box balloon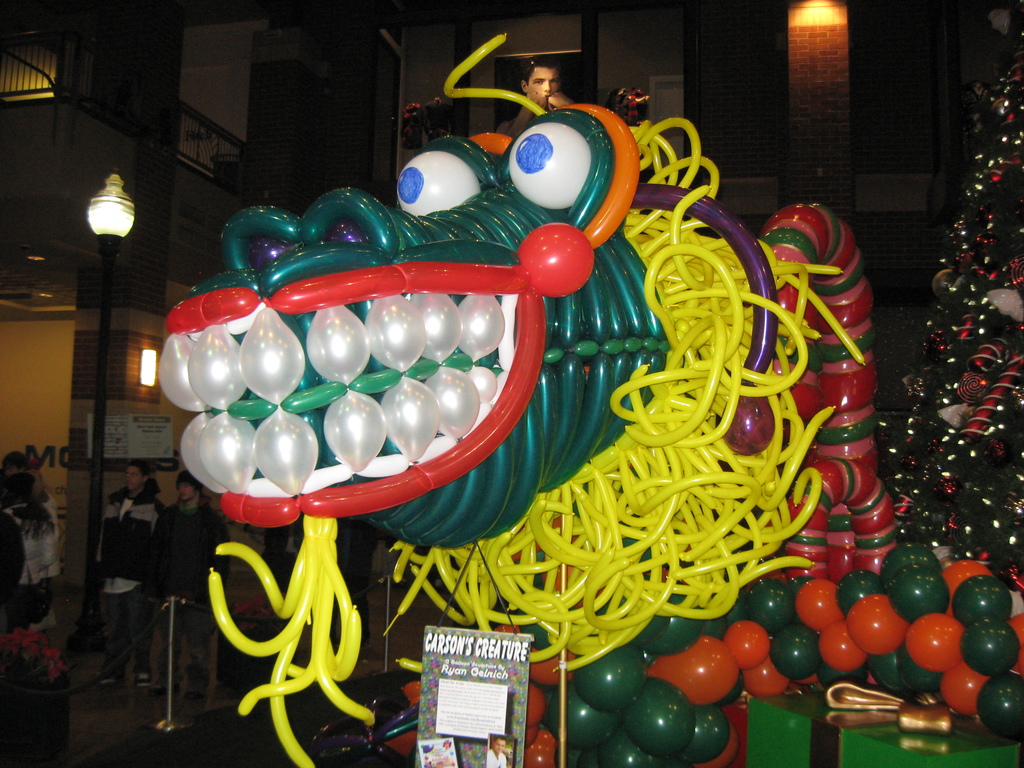
513/730/551/767
